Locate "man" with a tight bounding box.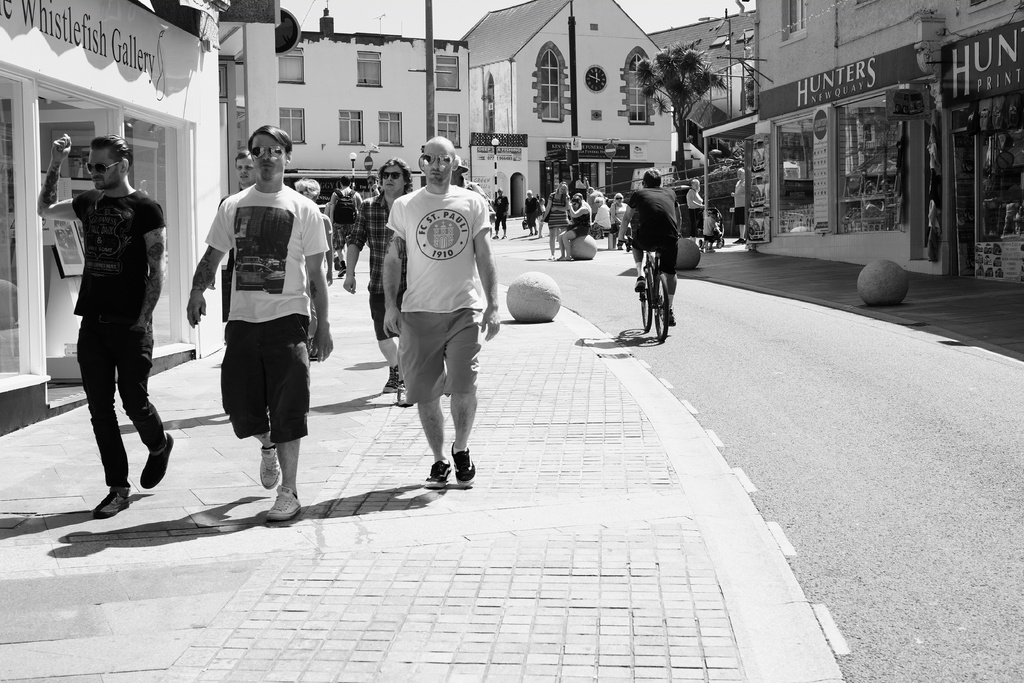
[490,188,508,240].
